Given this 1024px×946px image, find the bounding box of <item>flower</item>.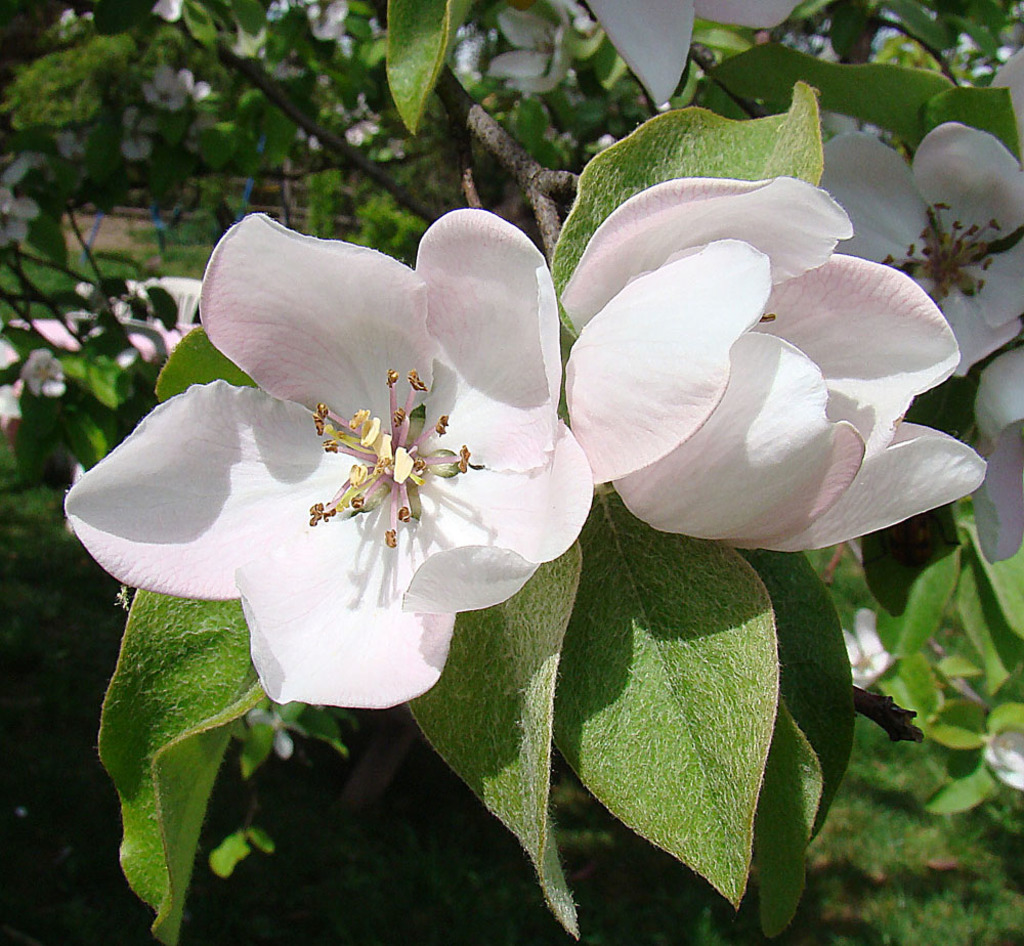
pyautogui.locateOnScreen(579, 0, 807, 110).
